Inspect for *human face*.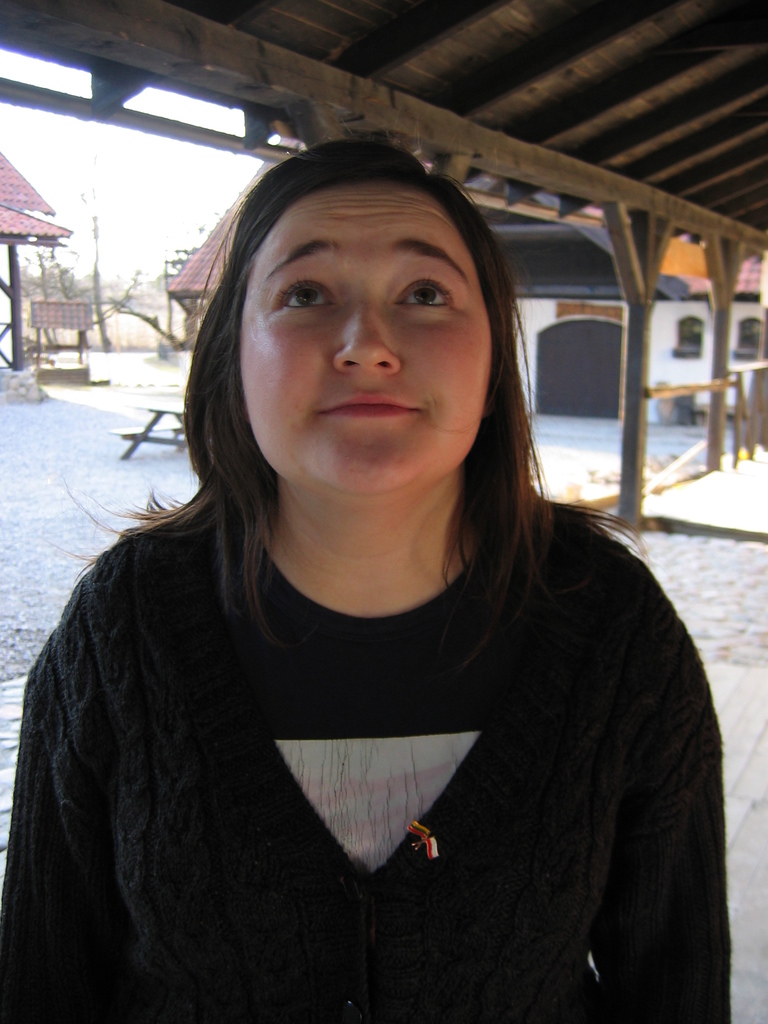
Inspection: l=247, t=207, r=488, b=483.
